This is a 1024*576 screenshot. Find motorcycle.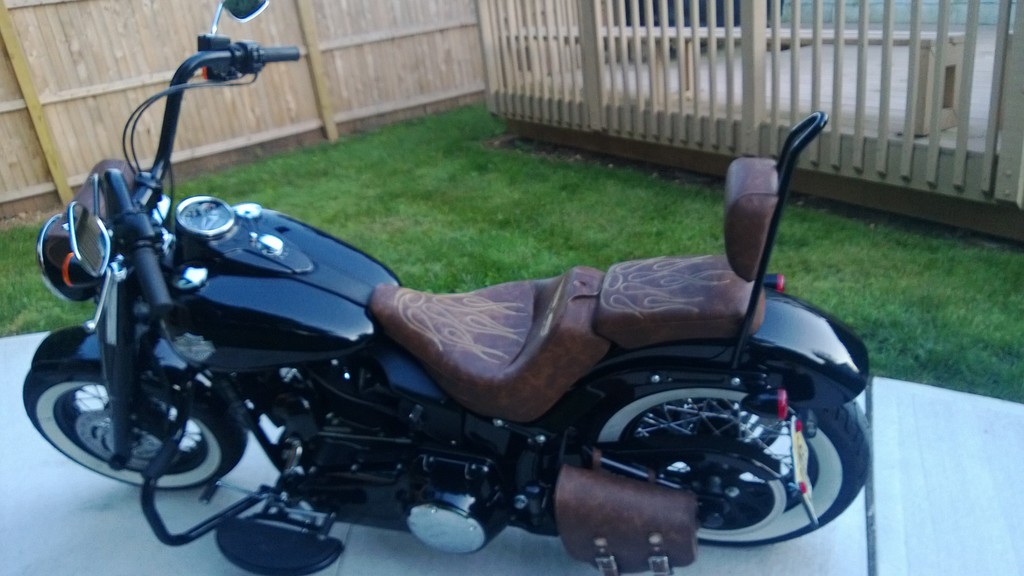
Bounding box: 30 42 938 566.
